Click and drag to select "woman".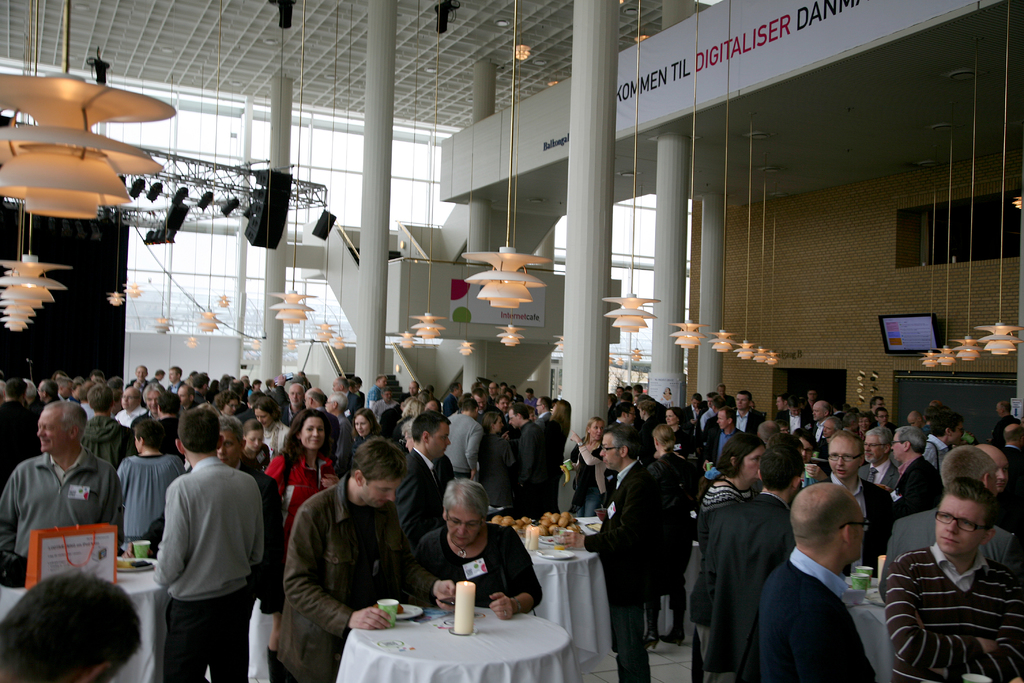
Selection: rect(541, 401, 575, 516).
